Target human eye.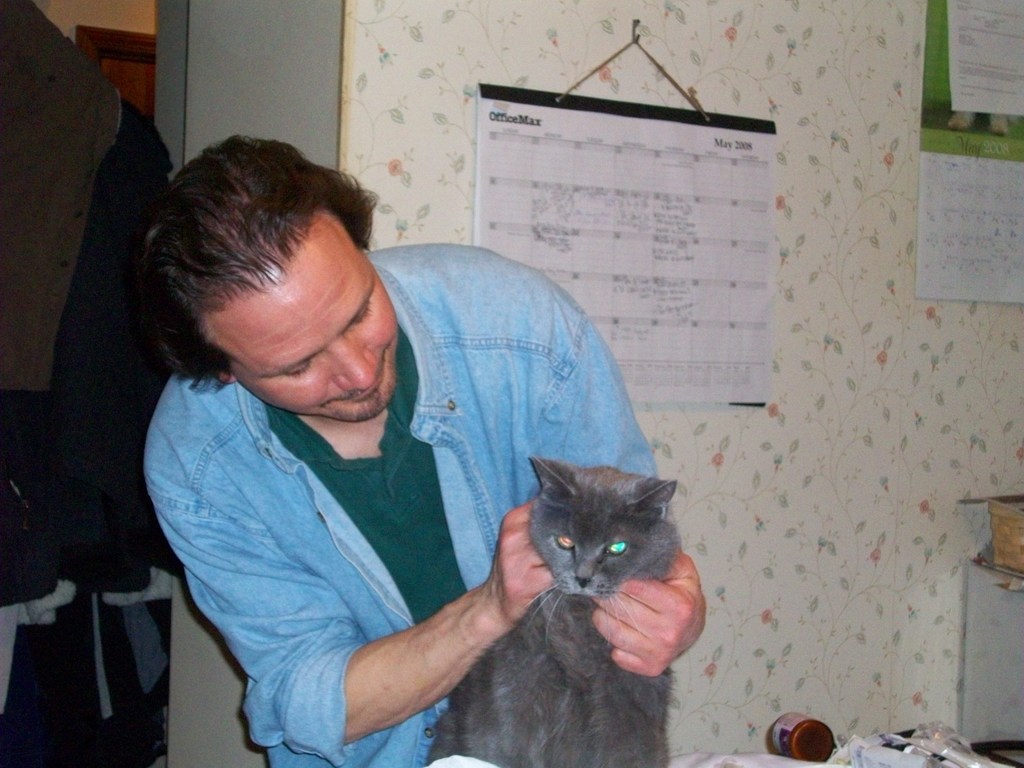
Target region: 352:294:371:322.
